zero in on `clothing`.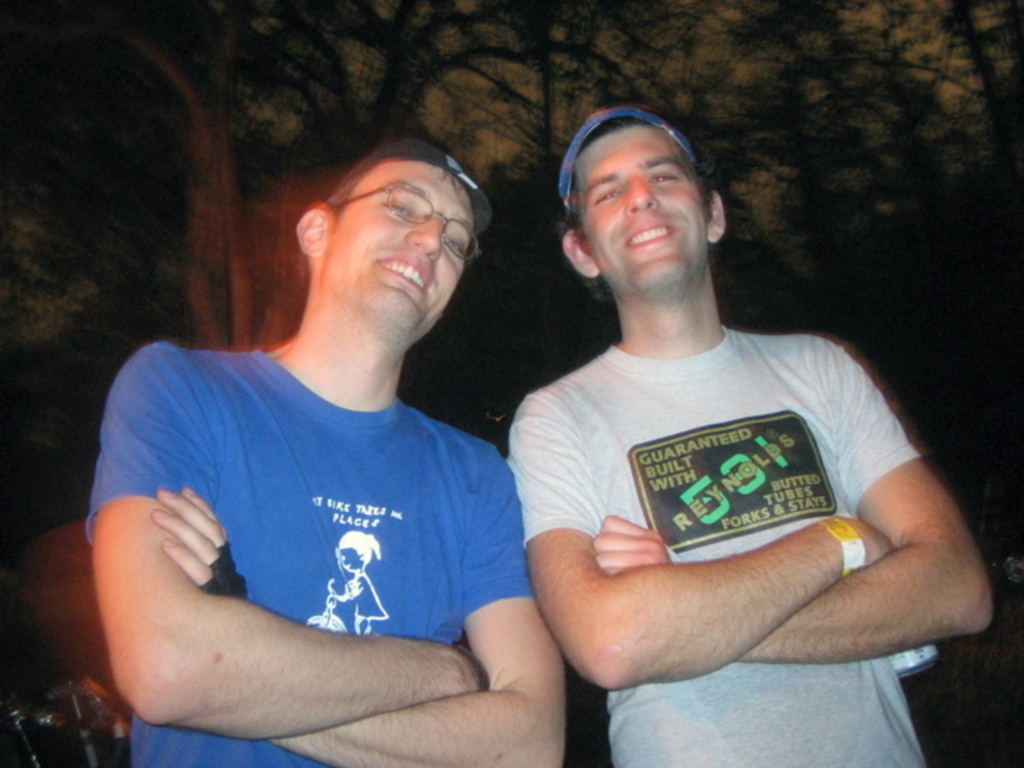
Zeroed in: box=[506, 274, 957, 707].
